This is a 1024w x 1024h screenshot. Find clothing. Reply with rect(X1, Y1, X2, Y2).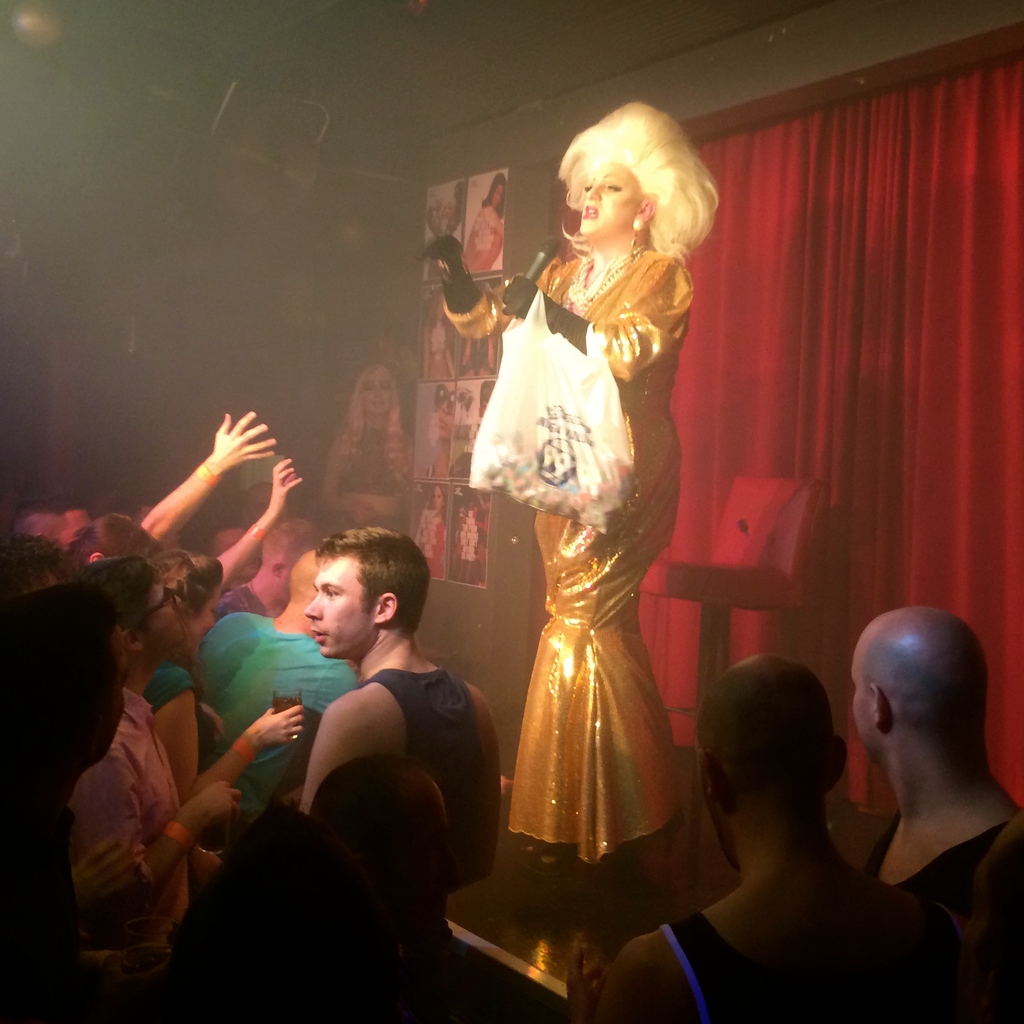
rect(362, 660, 510, 893).
